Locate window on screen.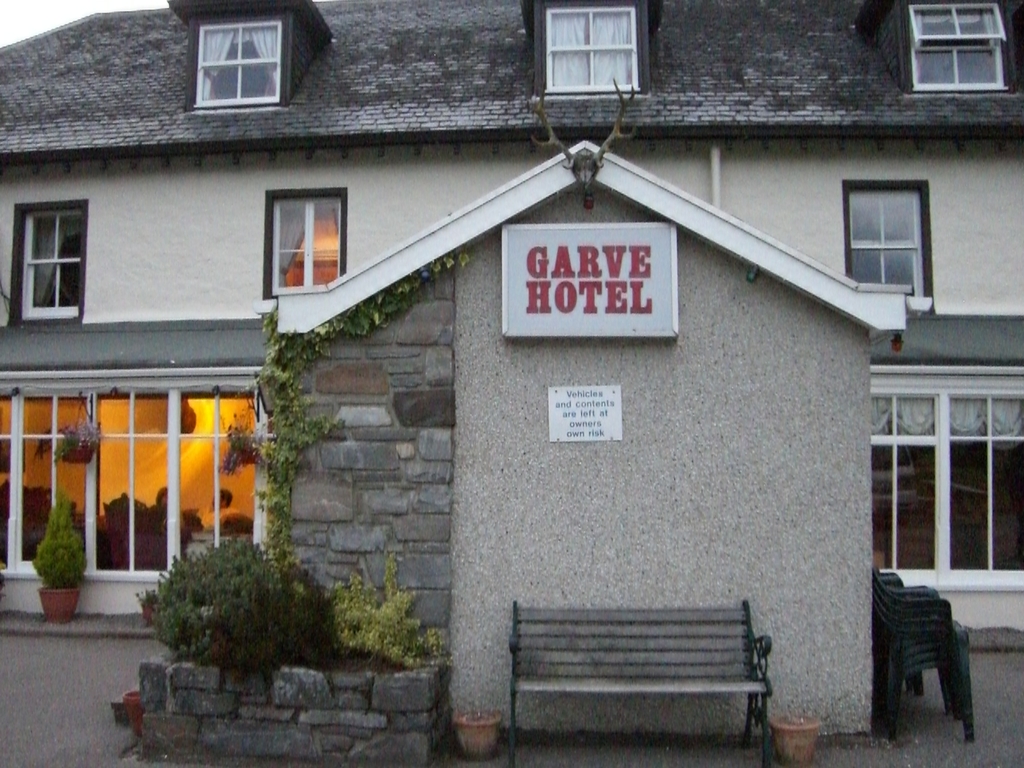
On screen at bbox=(269, 200, 338, 292).
